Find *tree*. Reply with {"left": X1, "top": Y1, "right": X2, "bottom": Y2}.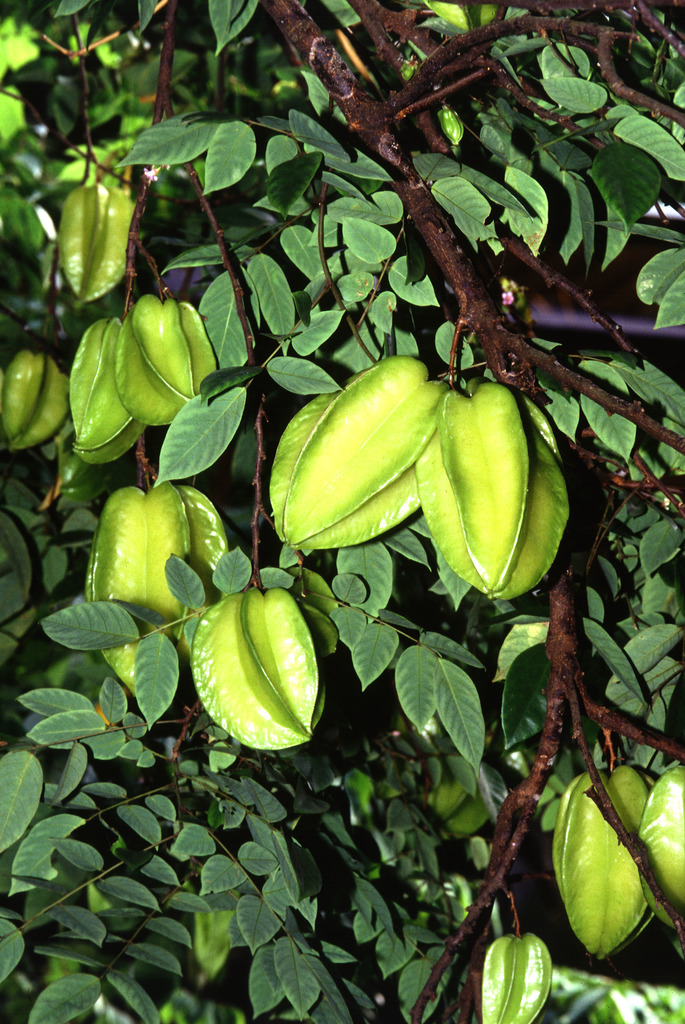
{"left": 0, "top": 0, "right": 684, "bottom": 1023}.
